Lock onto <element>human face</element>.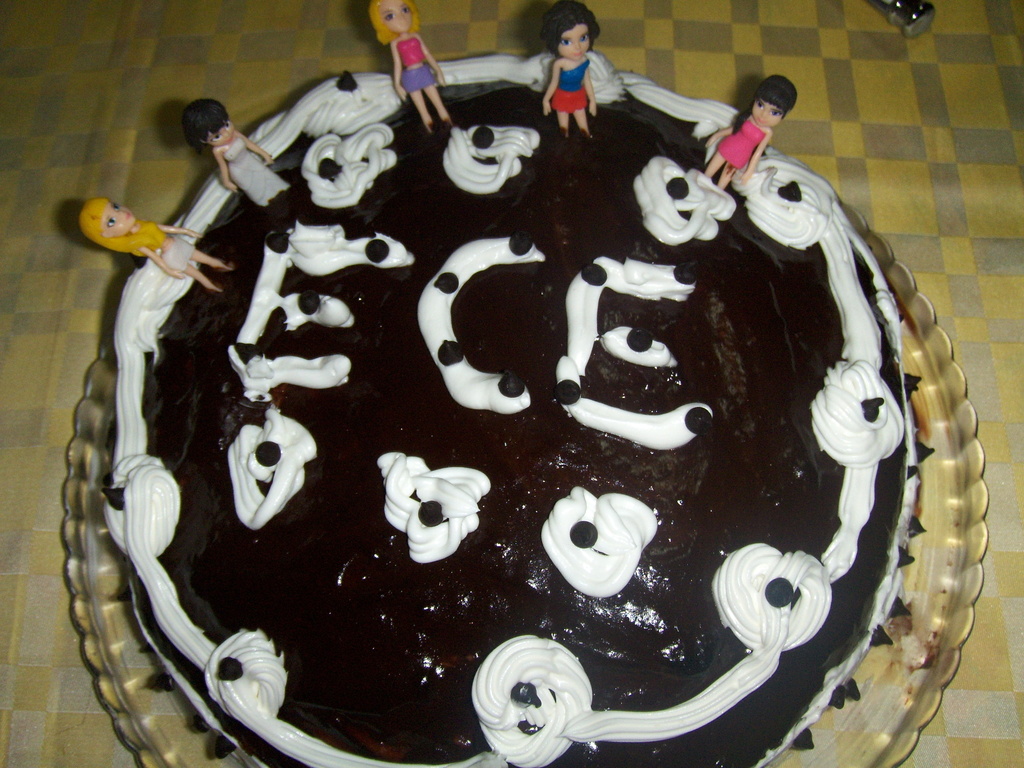
Locked: {"left": 211, "top": 124, "right": 237, "bottom": 141}.
